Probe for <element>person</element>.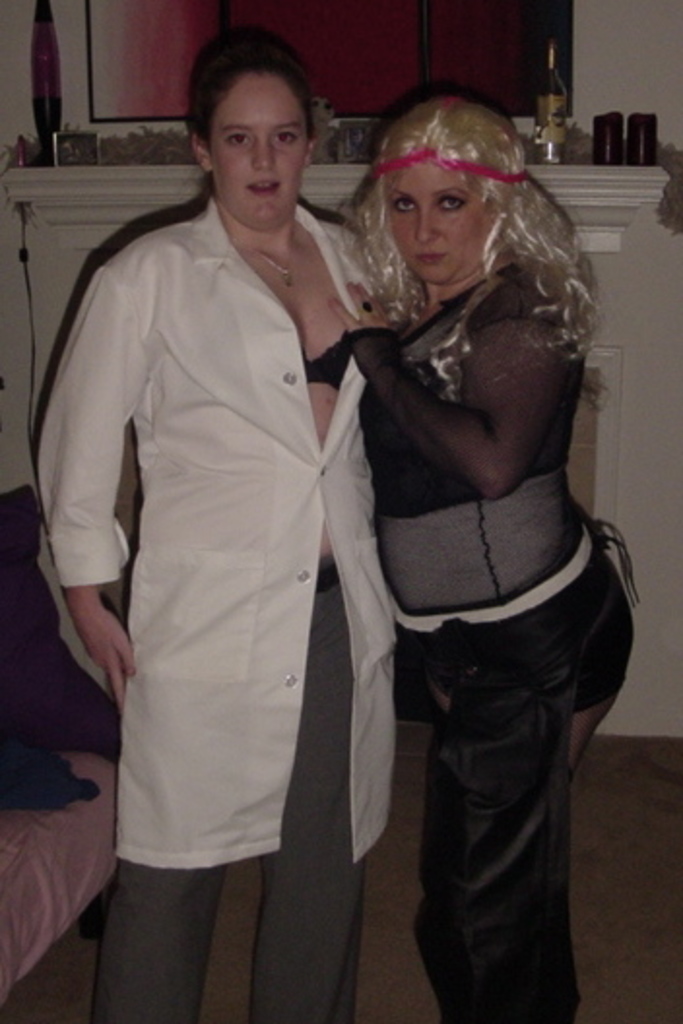
Probe result: 35 33 390 1022.
